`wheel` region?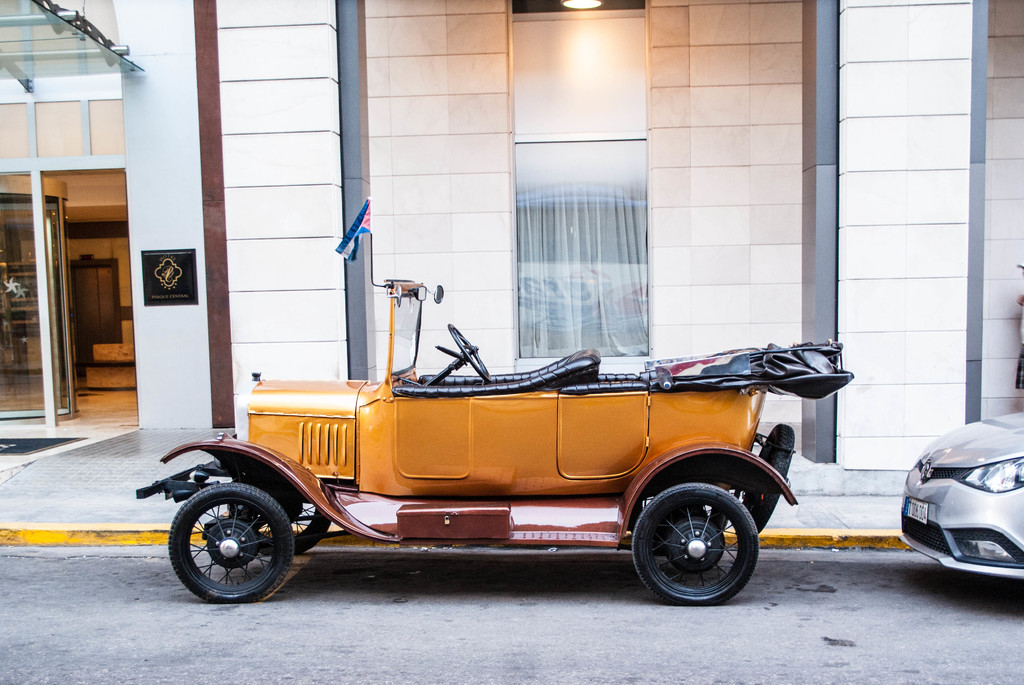
229 485 335 552
